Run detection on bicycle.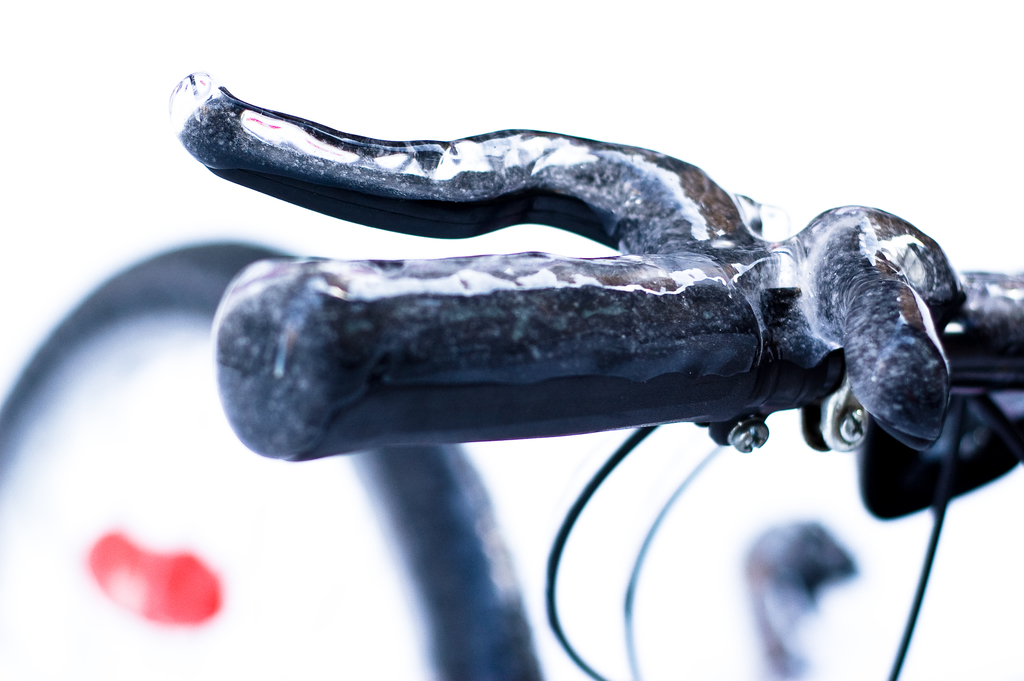
Result: [0,72,1023,680].
